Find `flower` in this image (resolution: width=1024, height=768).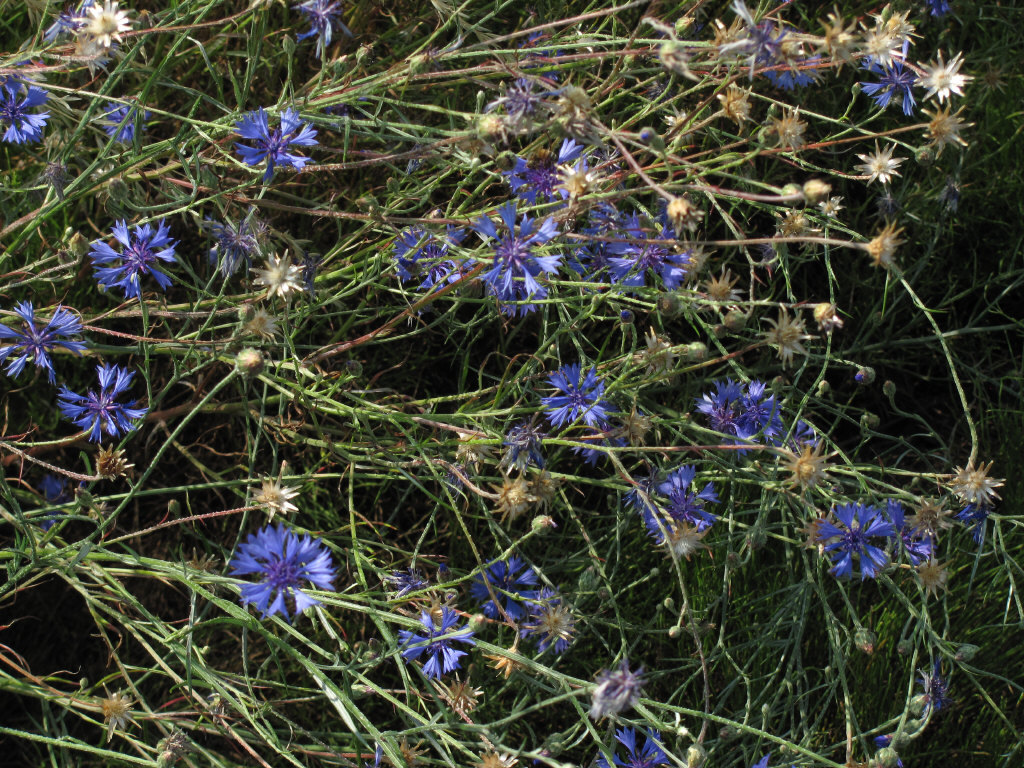
235/102/320/181.
